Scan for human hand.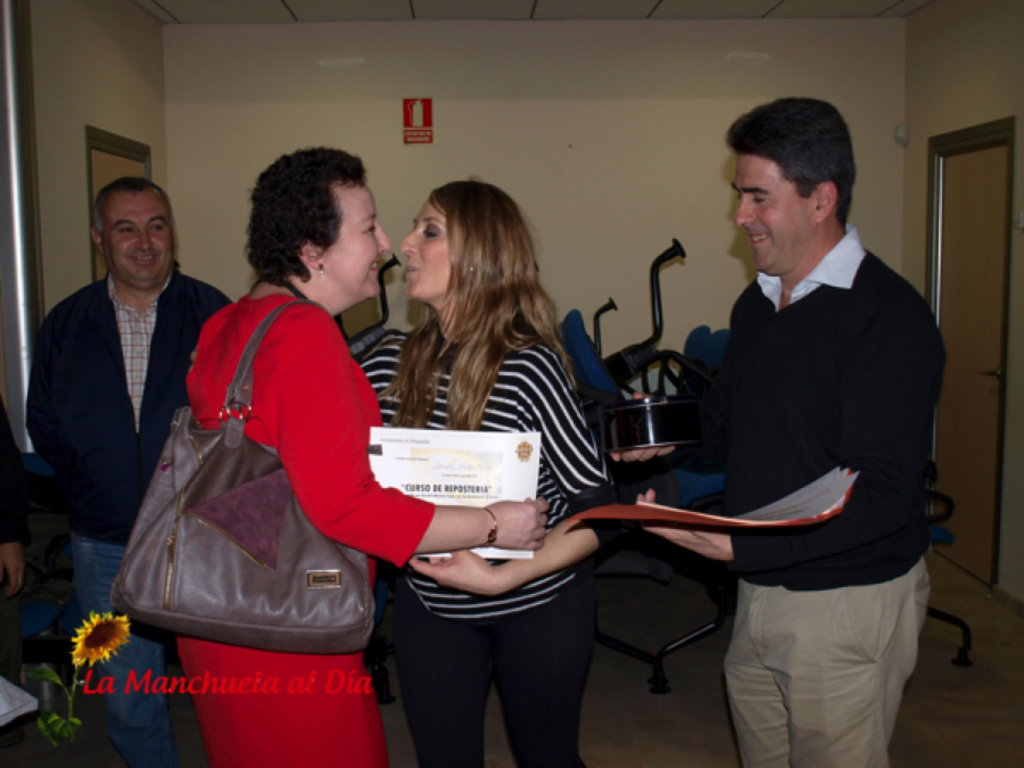
Scan result: region(0, 539, 24, 596).
